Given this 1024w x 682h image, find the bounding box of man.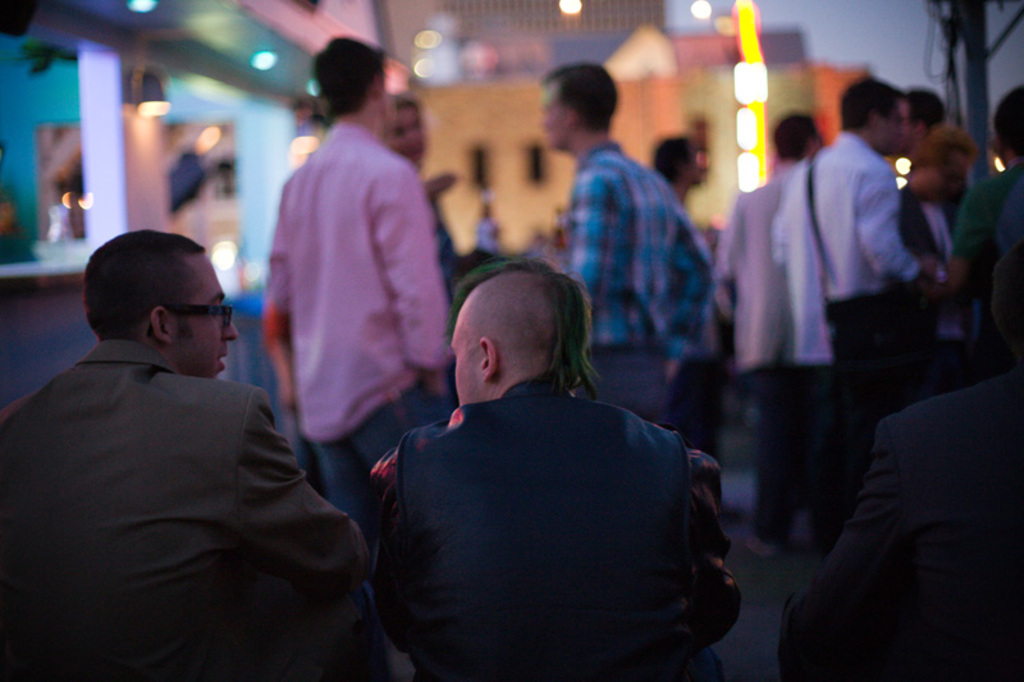
<bbox>0, 228, 362, 681</bbox>.
